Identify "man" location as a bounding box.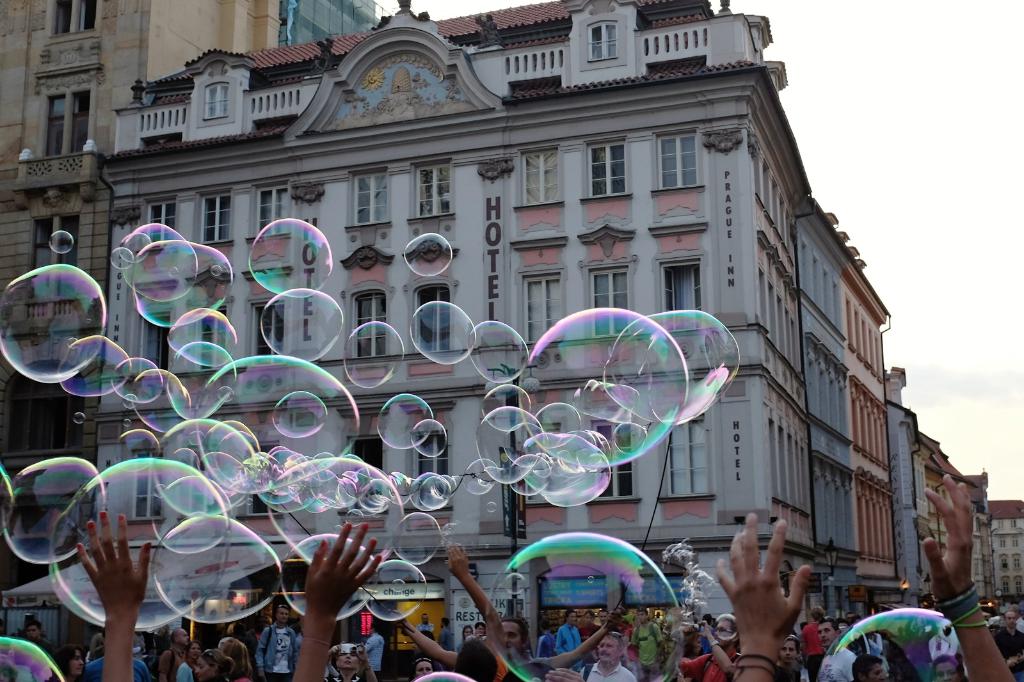
(131, 633, 145, 662).
